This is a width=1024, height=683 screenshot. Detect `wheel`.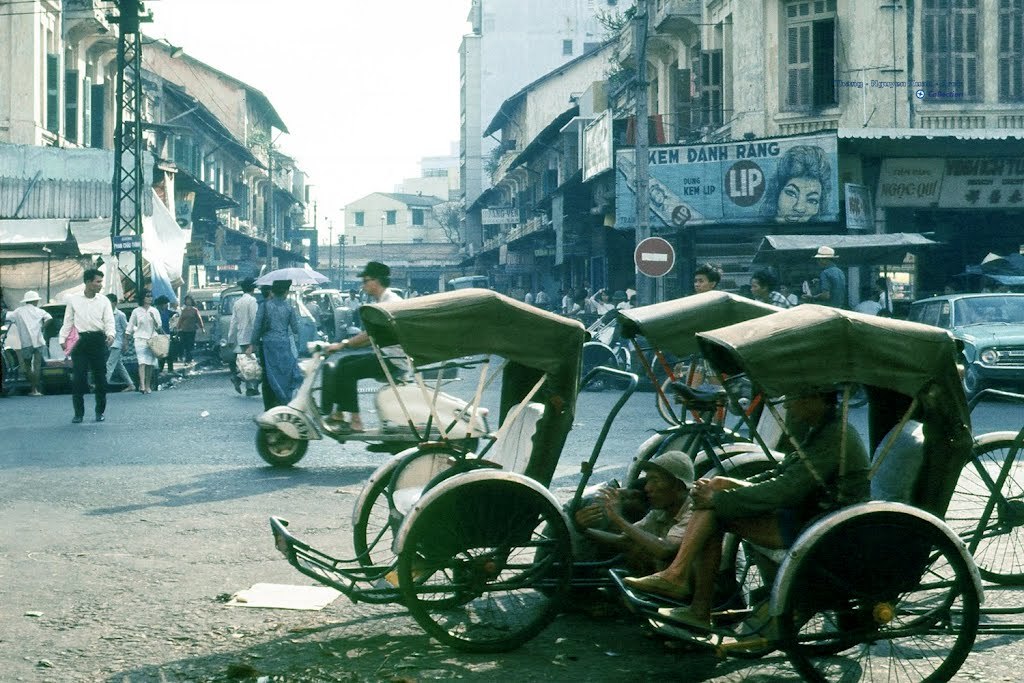
[x1=582, y1=345, x2=618, y2=392].
